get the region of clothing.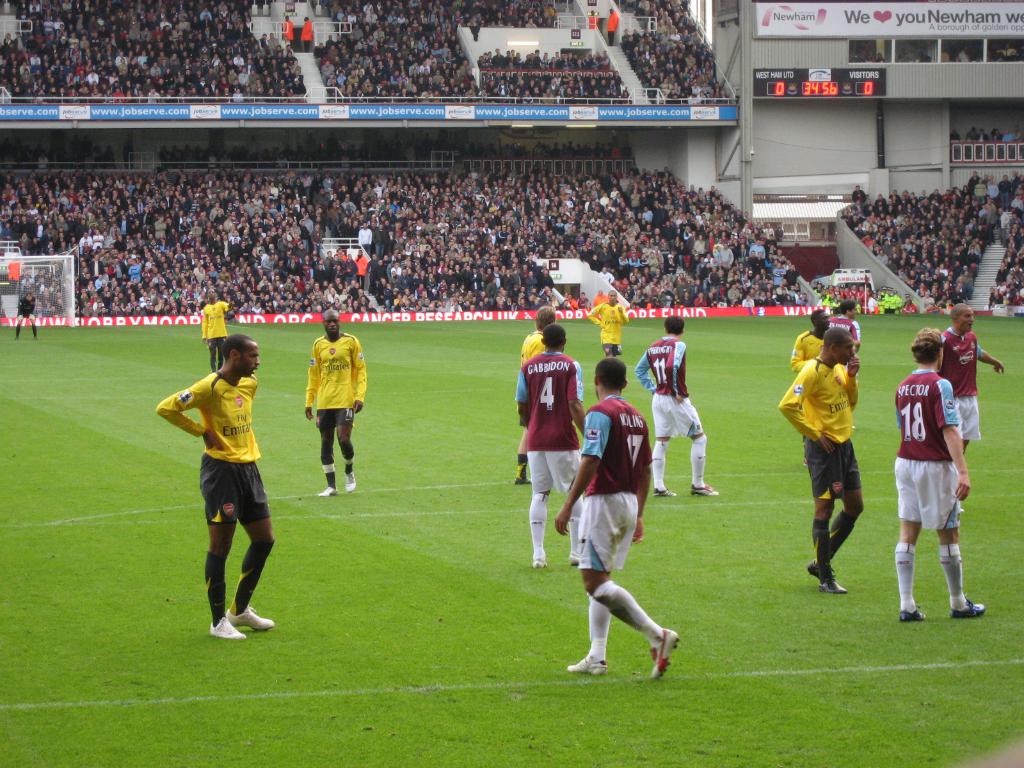
l=260, t=258, r=277, b=274.
